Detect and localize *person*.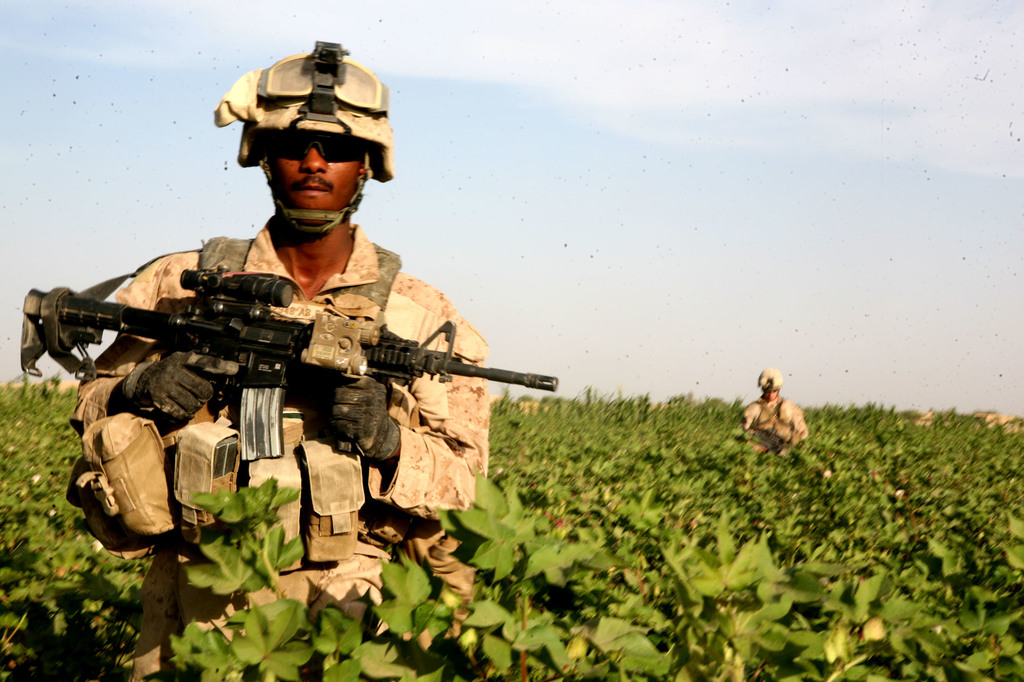
Localized at region(749, 365, 804, 472).
